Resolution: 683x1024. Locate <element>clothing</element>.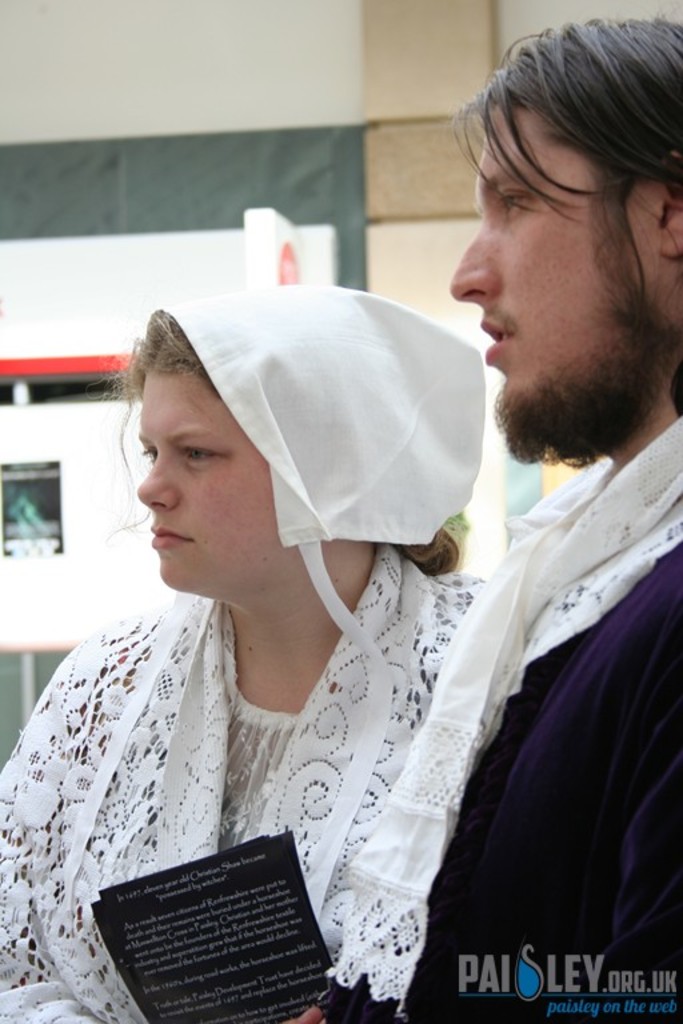
BBox(329, 419, 682, 1023).
